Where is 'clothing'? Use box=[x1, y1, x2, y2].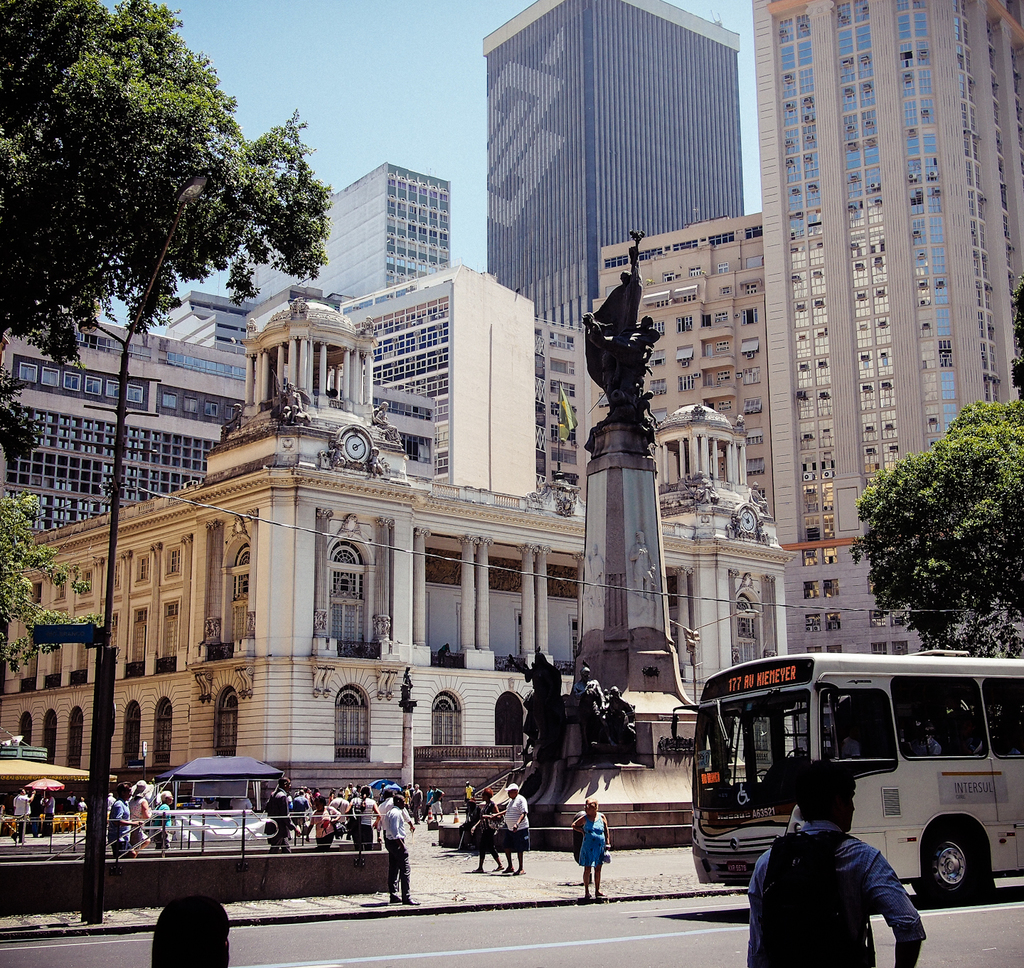
box=[459, 809, 485, 846].
